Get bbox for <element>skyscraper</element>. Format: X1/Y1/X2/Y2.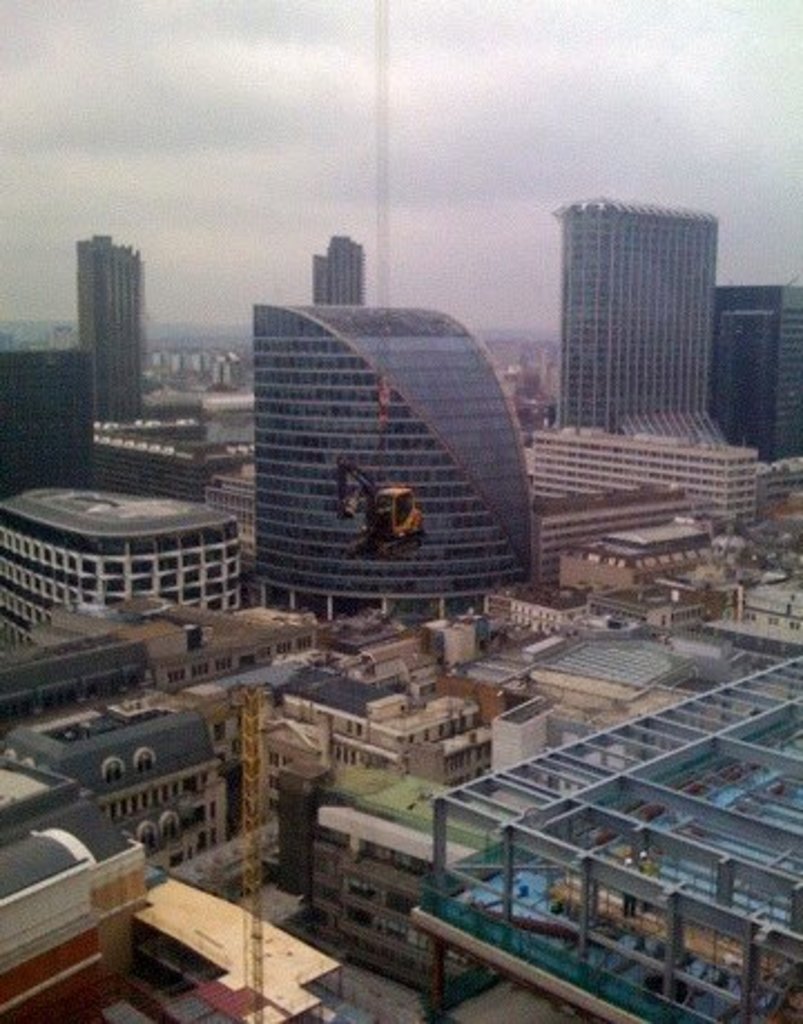
67/232/143/431.
